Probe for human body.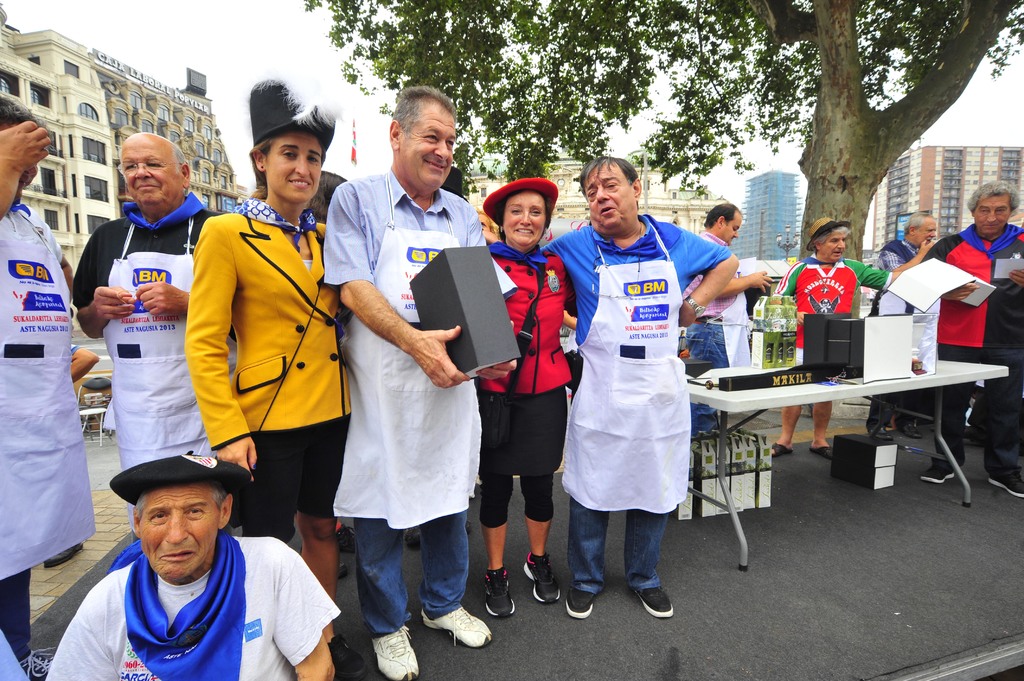
Probe result: l=881, t=212, r=943, b=433.
